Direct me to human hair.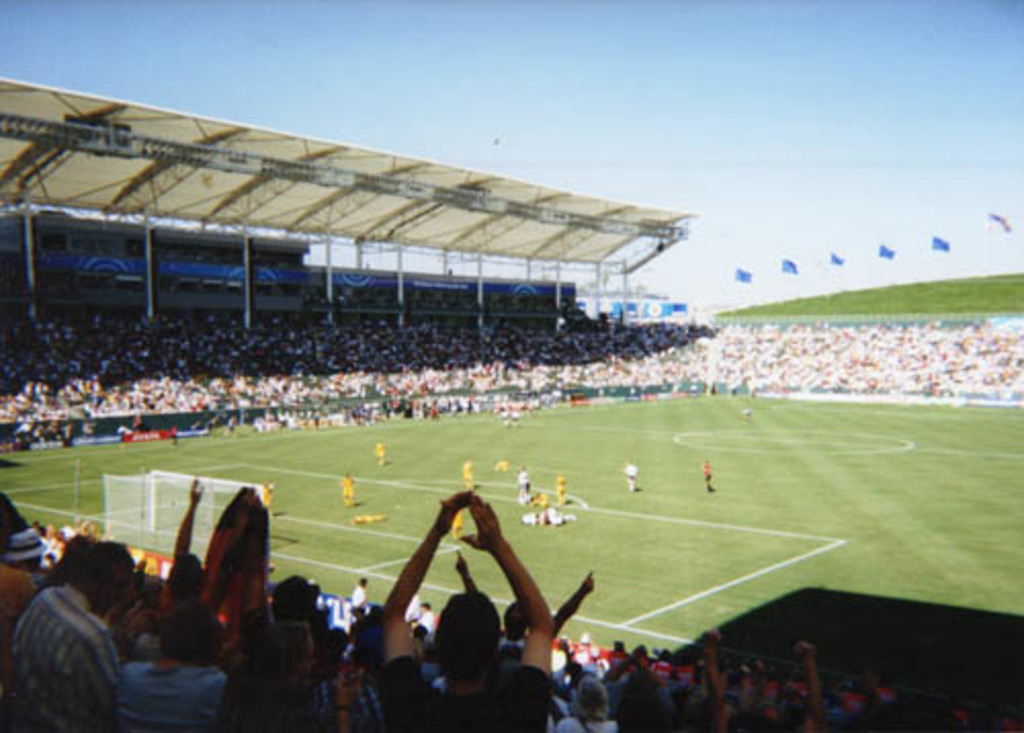
Direction: [left=76, top=541, right=135, bottom=590].
